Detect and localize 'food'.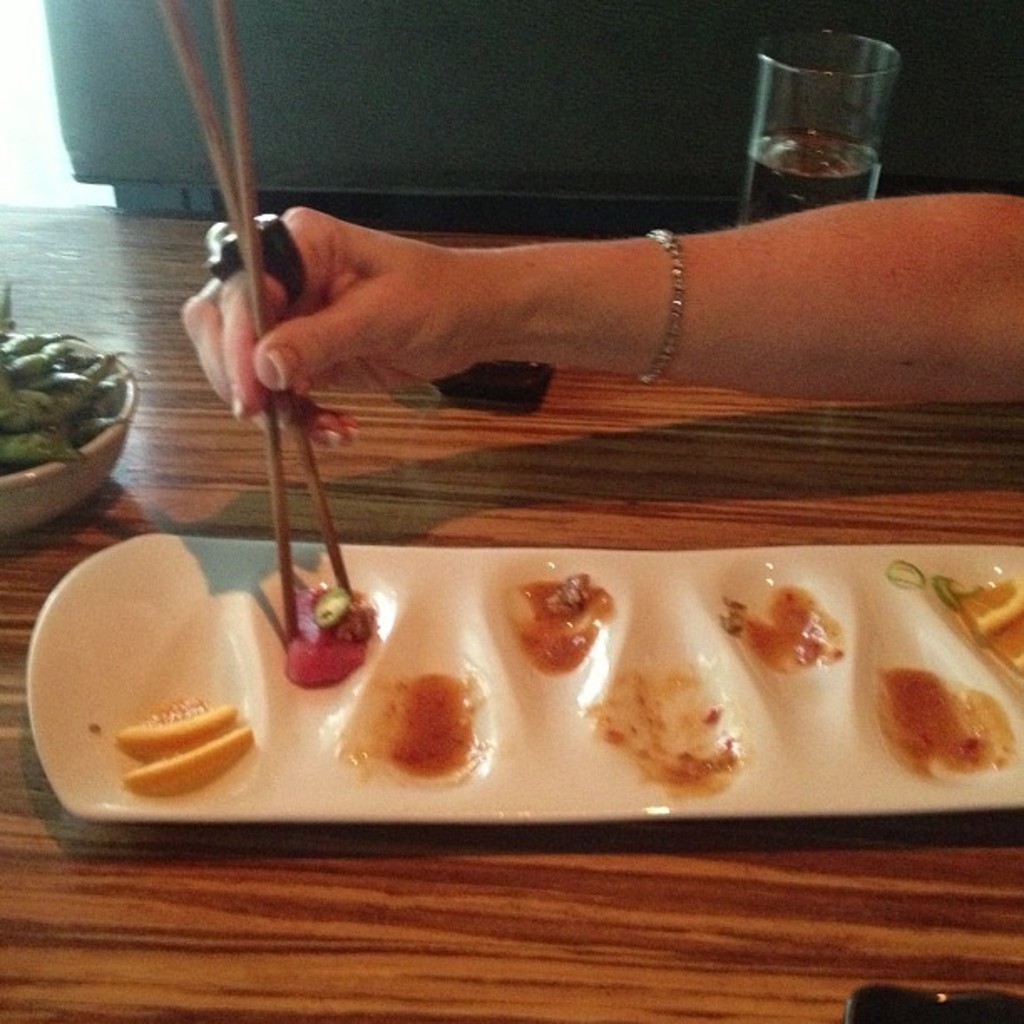
Localized at [left=716, top=584, right=845, bottom=681].
